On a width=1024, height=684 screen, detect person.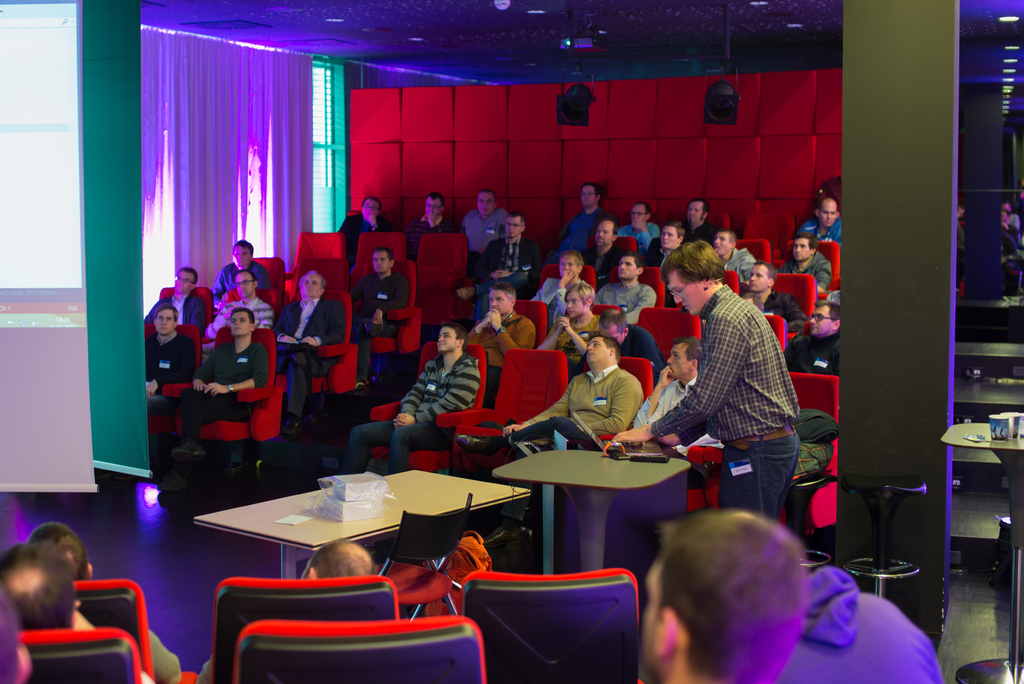
[572,308,665,386].
